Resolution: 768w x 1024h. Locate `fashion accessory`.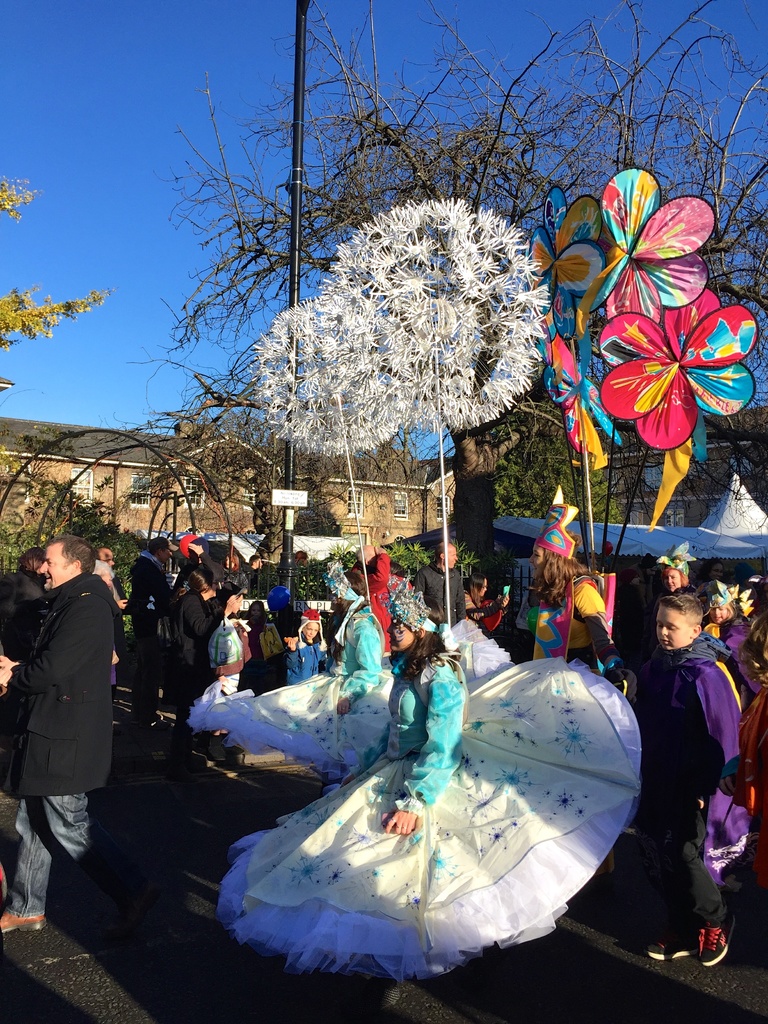
BBox(658, 545, 696, 576).
